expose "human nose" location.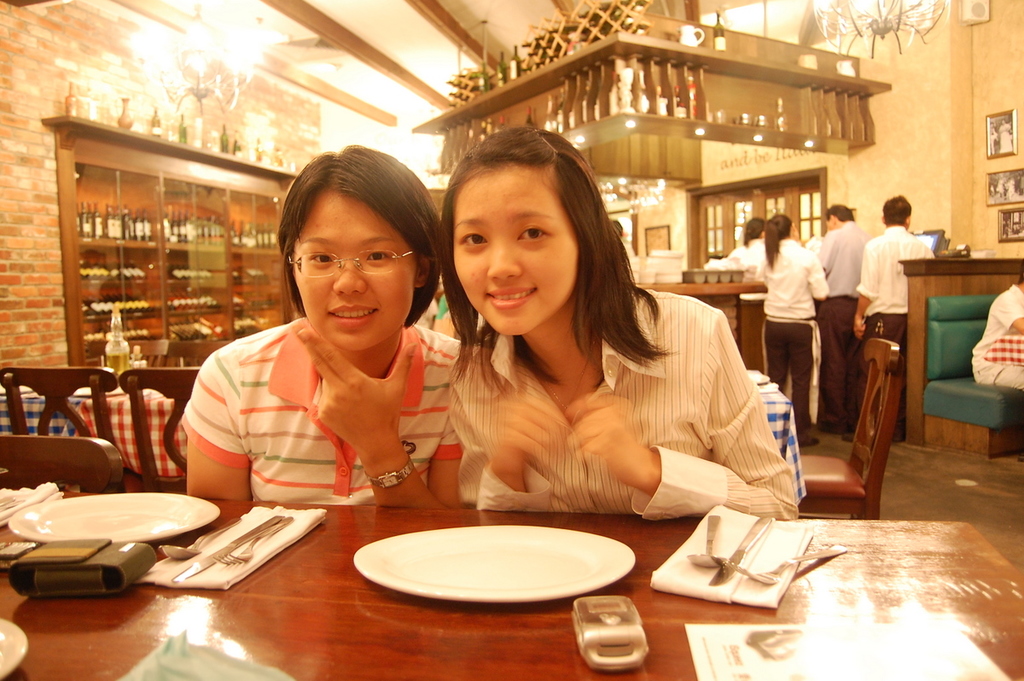
Exposed at BBox(487, 237, 520, 282).
